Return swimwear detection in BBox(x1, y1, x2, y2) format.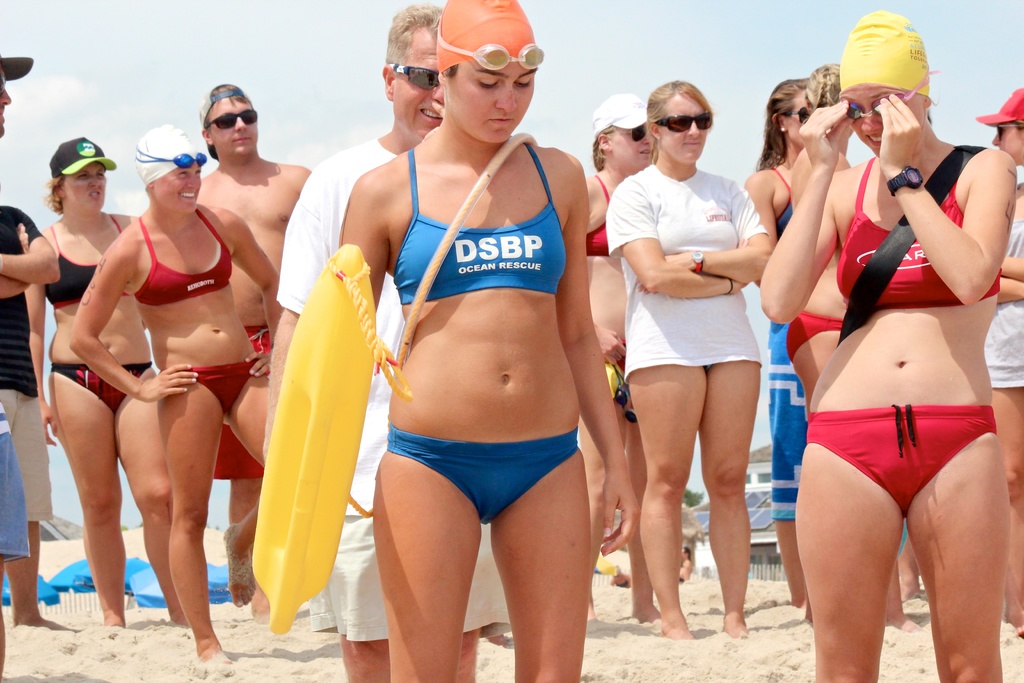
BBox(833, 154, 1004, 309).
